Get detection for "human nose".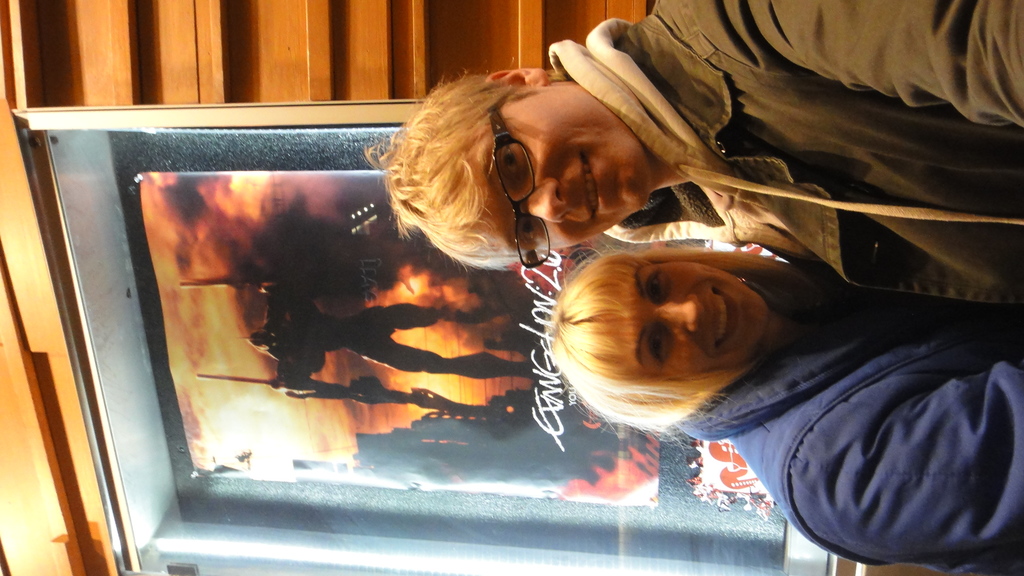
Detection: pyautogui.locateOnScreen(515, 177, 568, 227).
